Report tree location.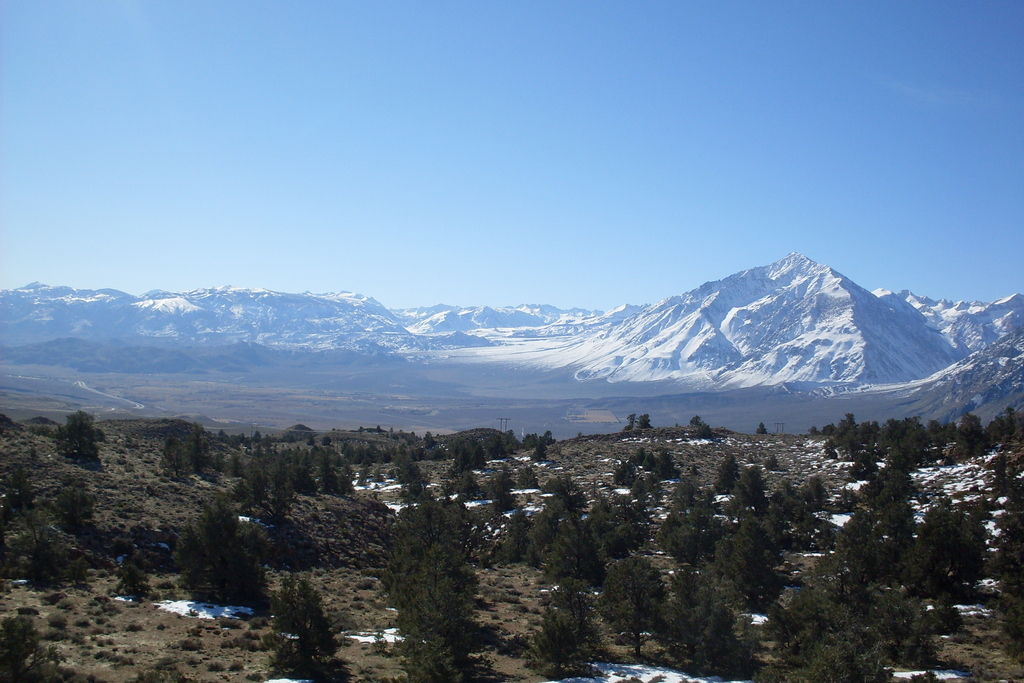
Report: <box>622,414,648,434</box>.
